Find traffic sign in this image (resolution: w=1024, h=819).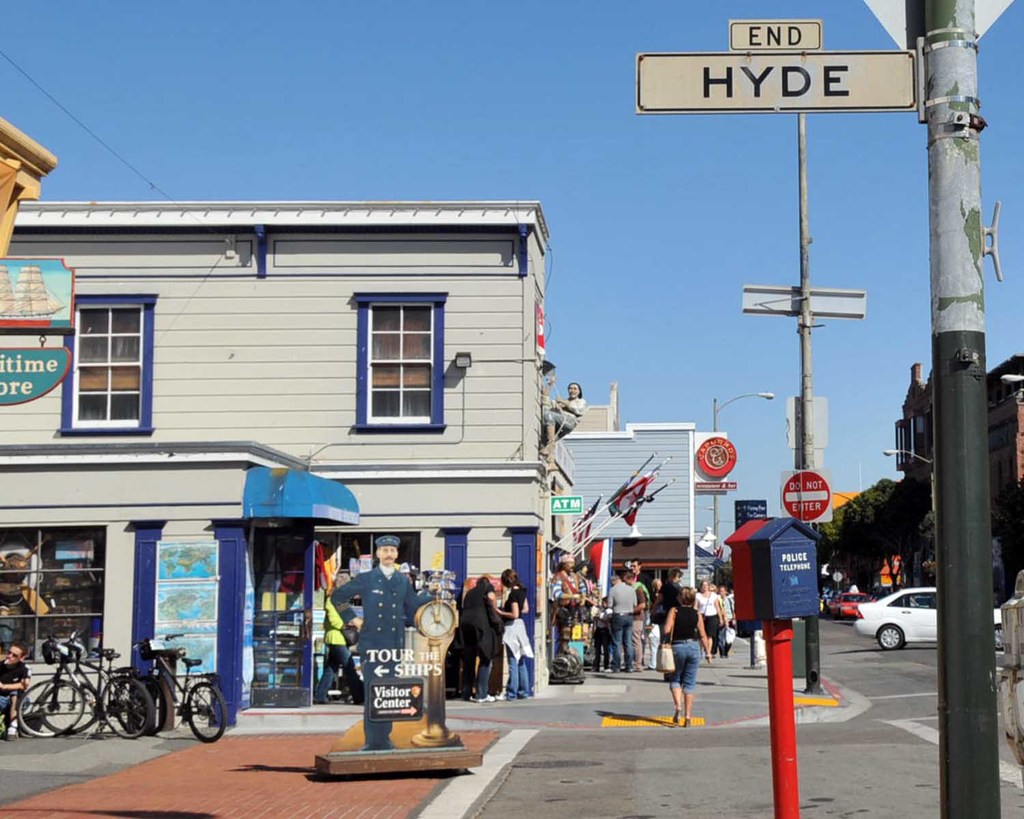
l=637, t=55, r=922, b=113.
